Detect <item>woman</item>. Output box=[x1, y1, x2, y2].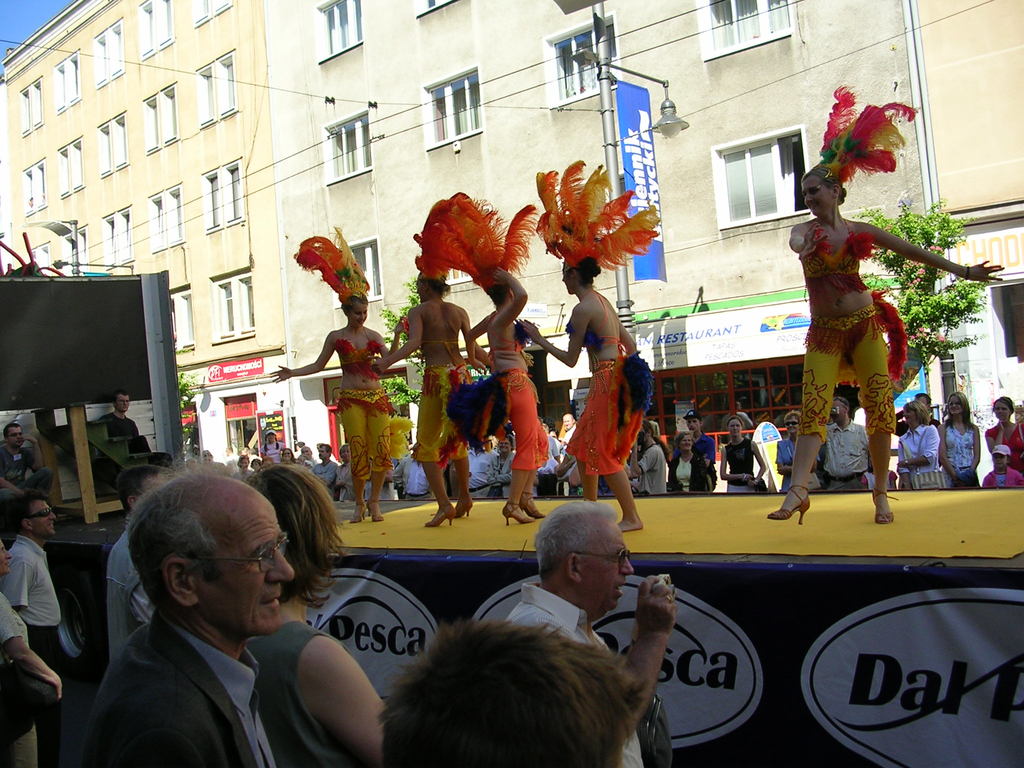
box=[897, 401, 939, 490].
